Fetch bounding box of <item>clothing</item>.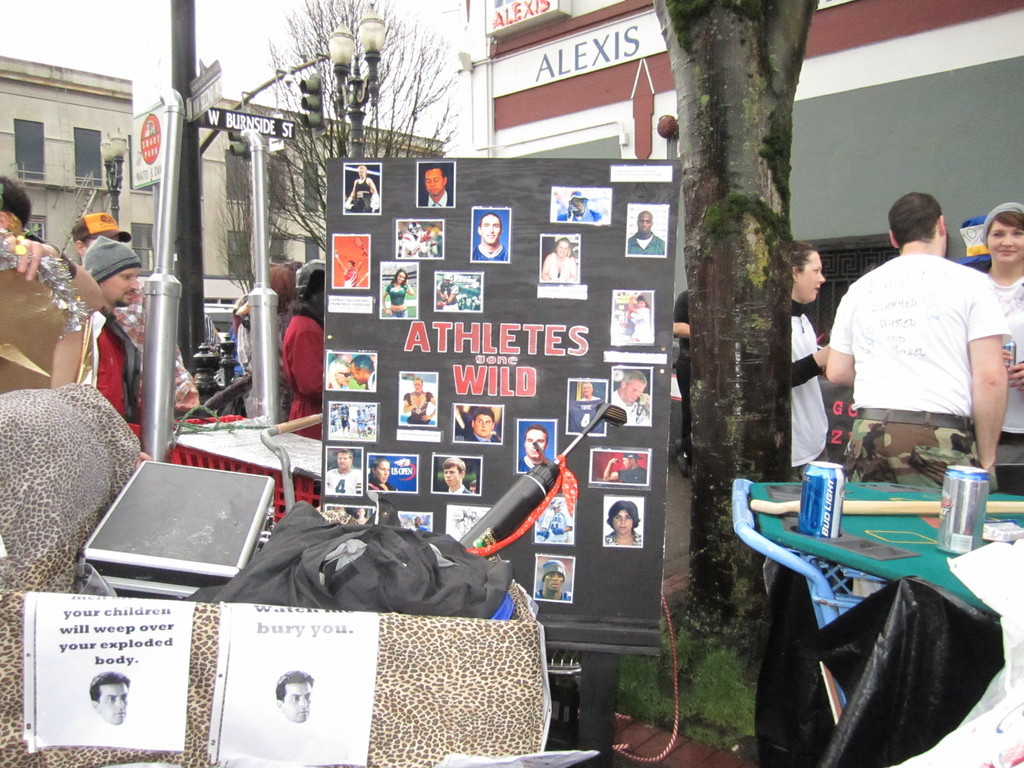
Bbox: {"x1": 466, "y1": 429, "x2": 503, "y2": 442}.
